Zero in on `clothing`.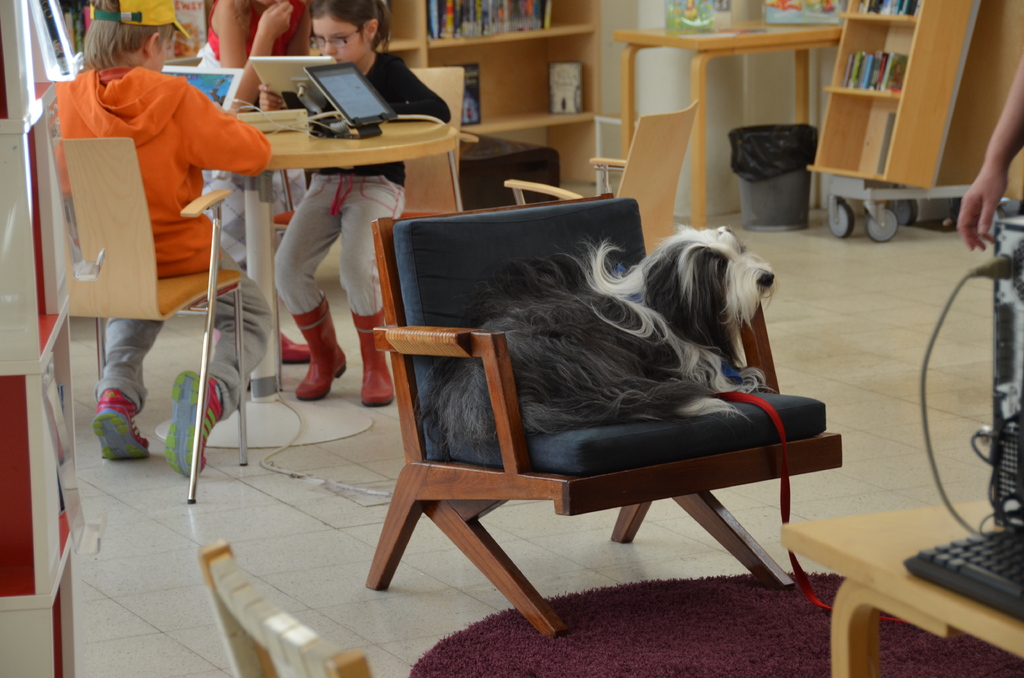
Zeroed in: x1=277 y1=36 x2=401 y2=325.
